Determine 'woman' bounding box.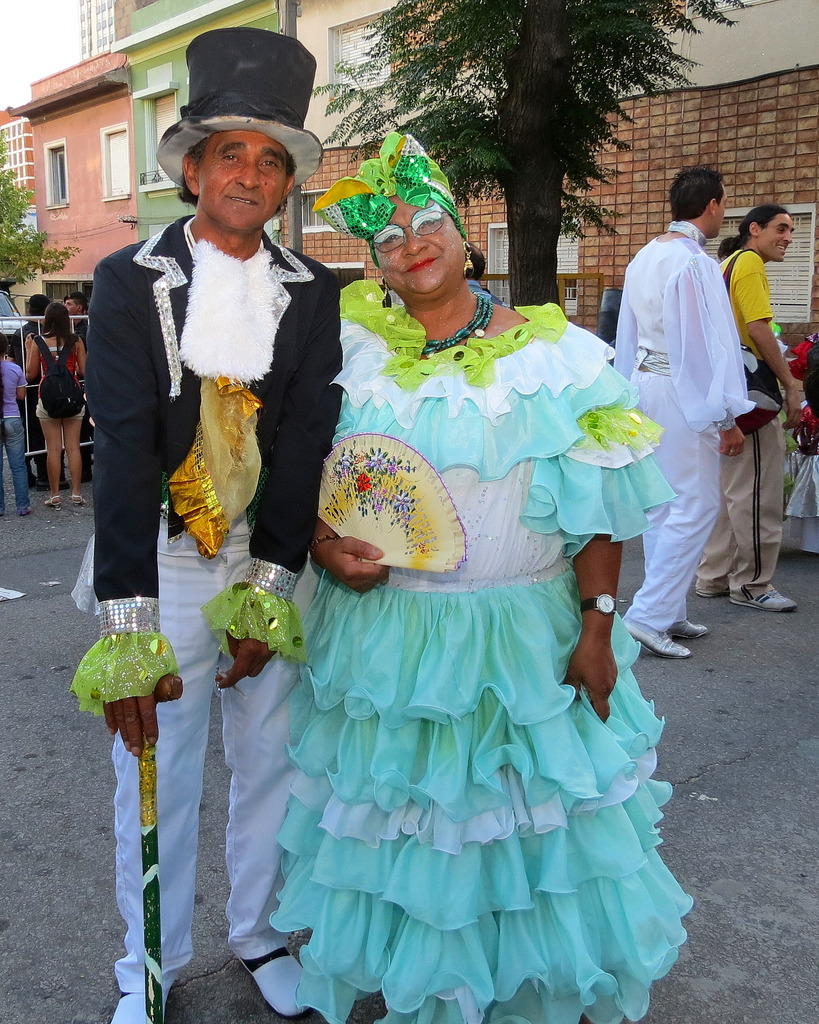
Determined: bbox=[245, 161, 683, 957].
